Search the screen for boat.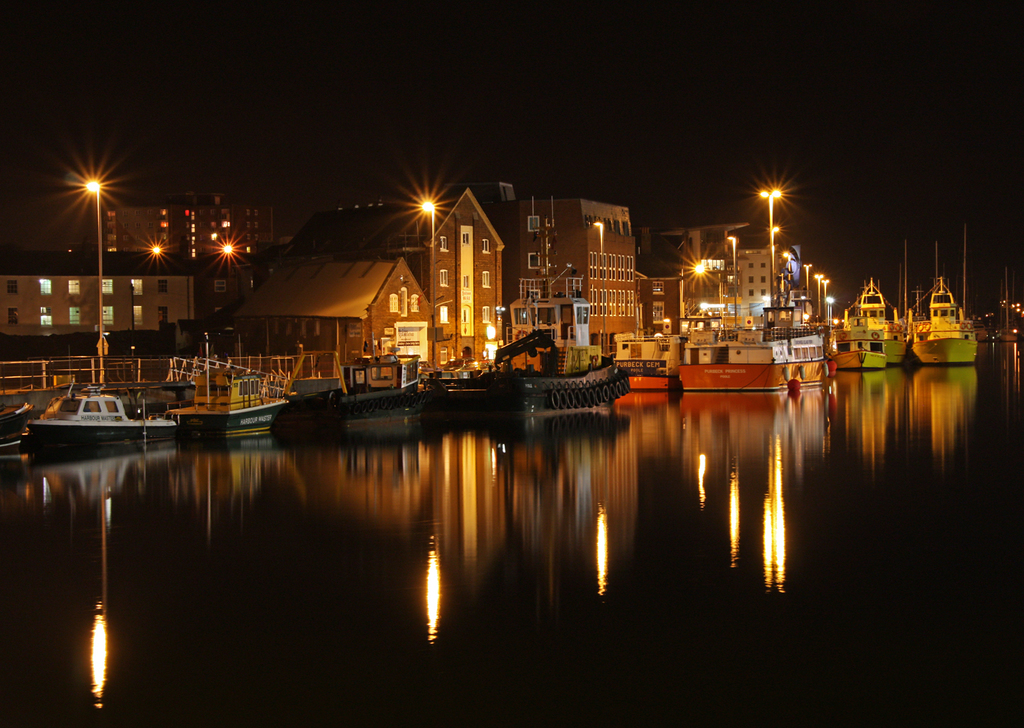
Found at 167,347,285,438.
